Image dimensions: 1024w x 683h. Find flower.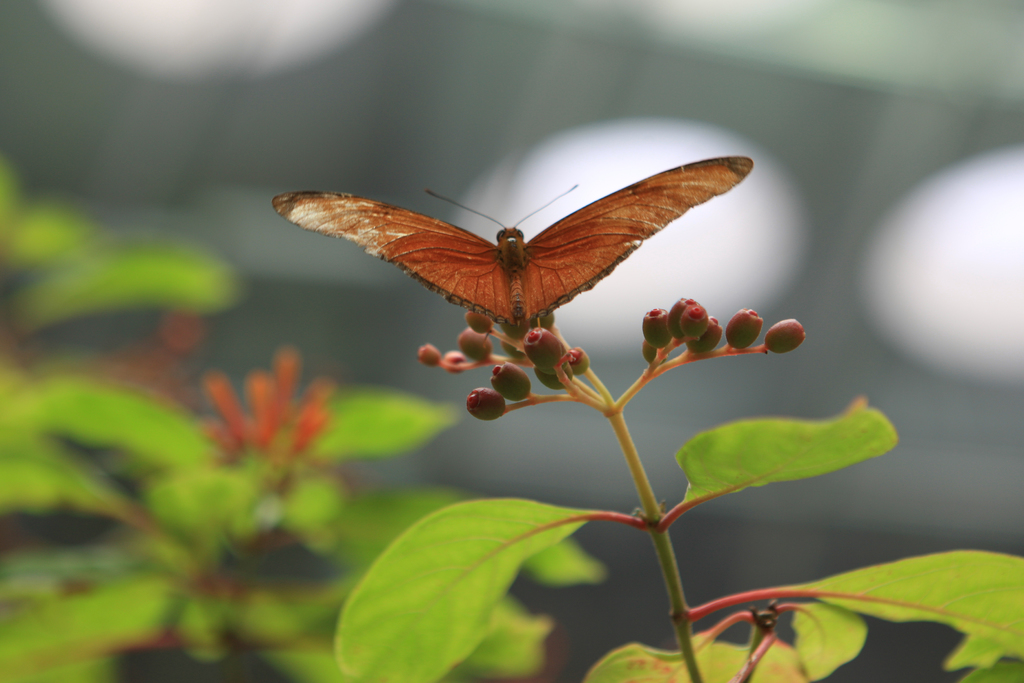
l=677, t=300, r=712, b=340.
